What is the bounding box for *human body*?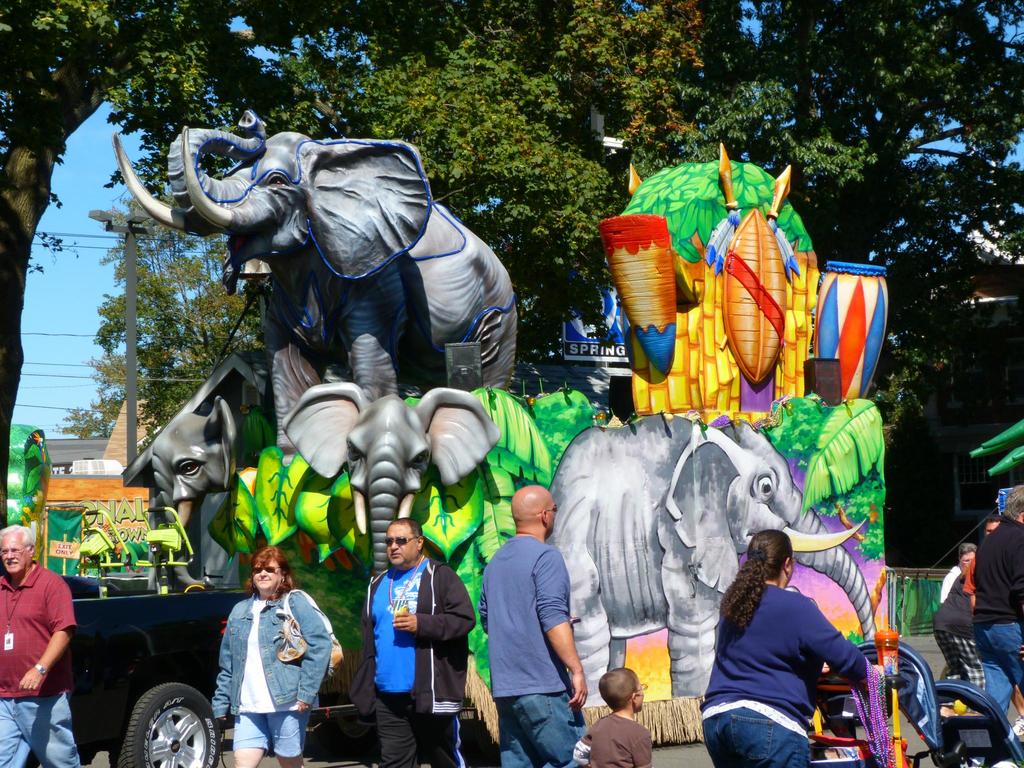
bbox=[698, 531, 884, 765].
